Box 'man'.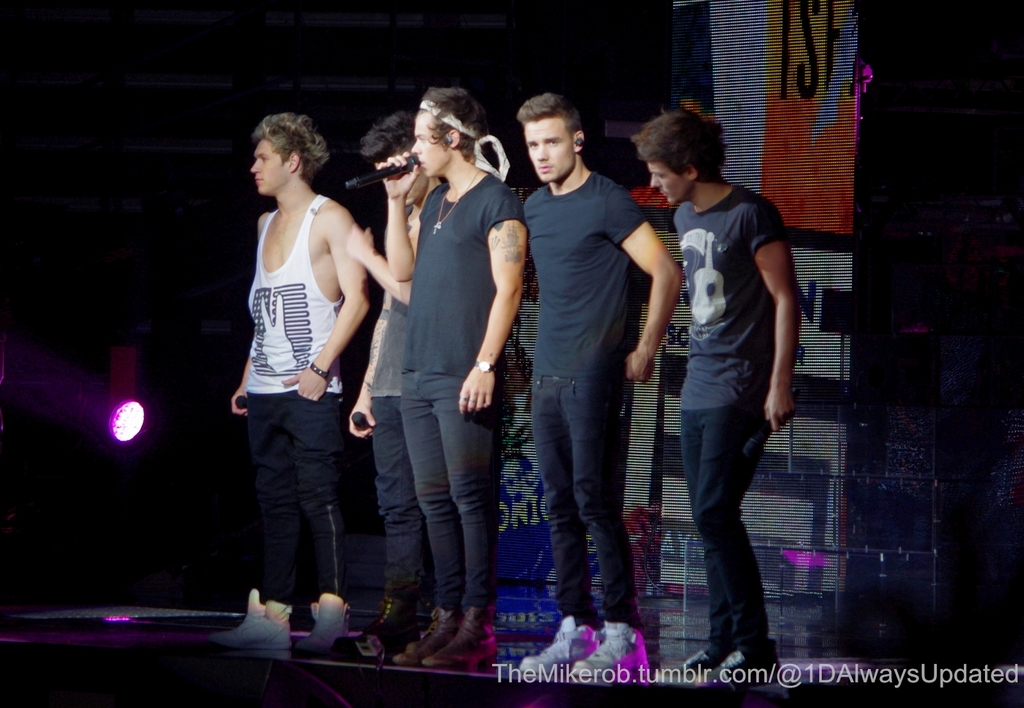
rect(346, 107, 440, 652).
